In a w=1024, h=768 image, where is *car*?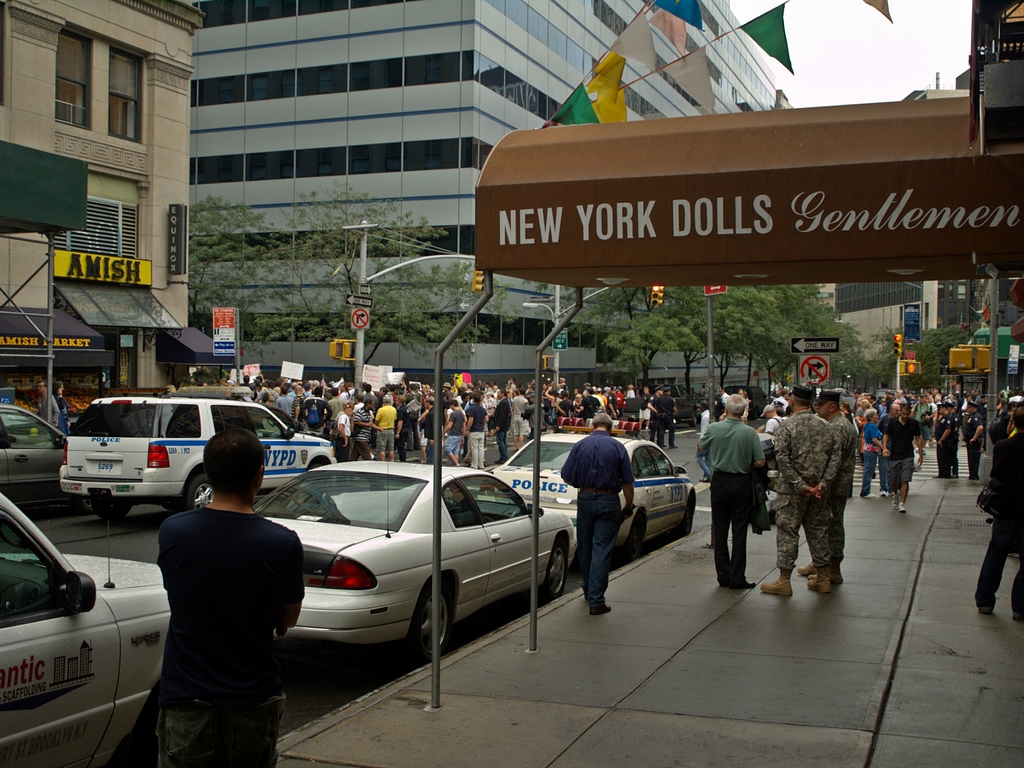
select_region(831, 388, 851, 395).
